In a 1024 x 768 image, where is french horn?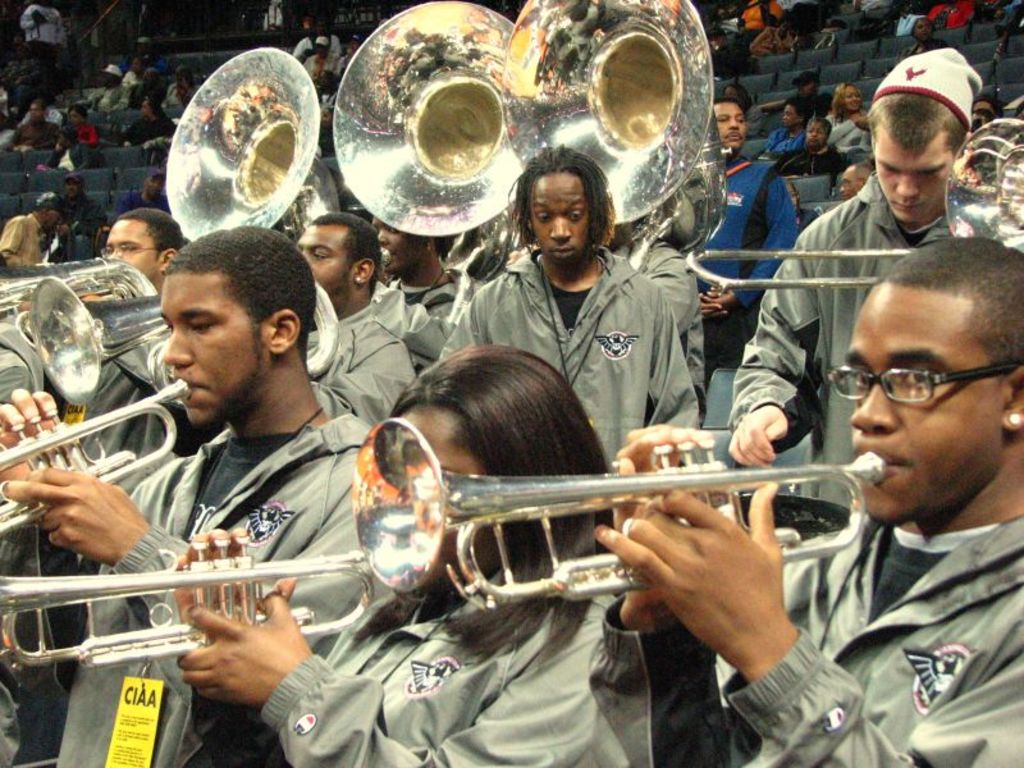
(left=346, top=413, right=915, bottom=631).
